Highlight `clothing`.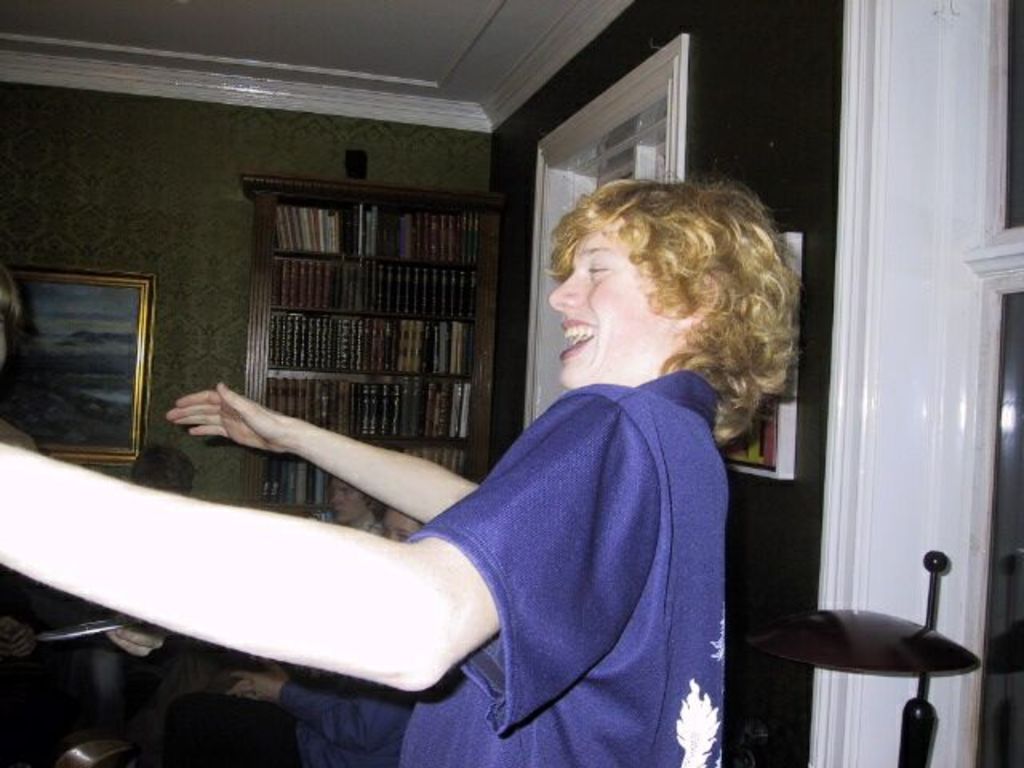
Highlighted region: (397,288,771,767).
